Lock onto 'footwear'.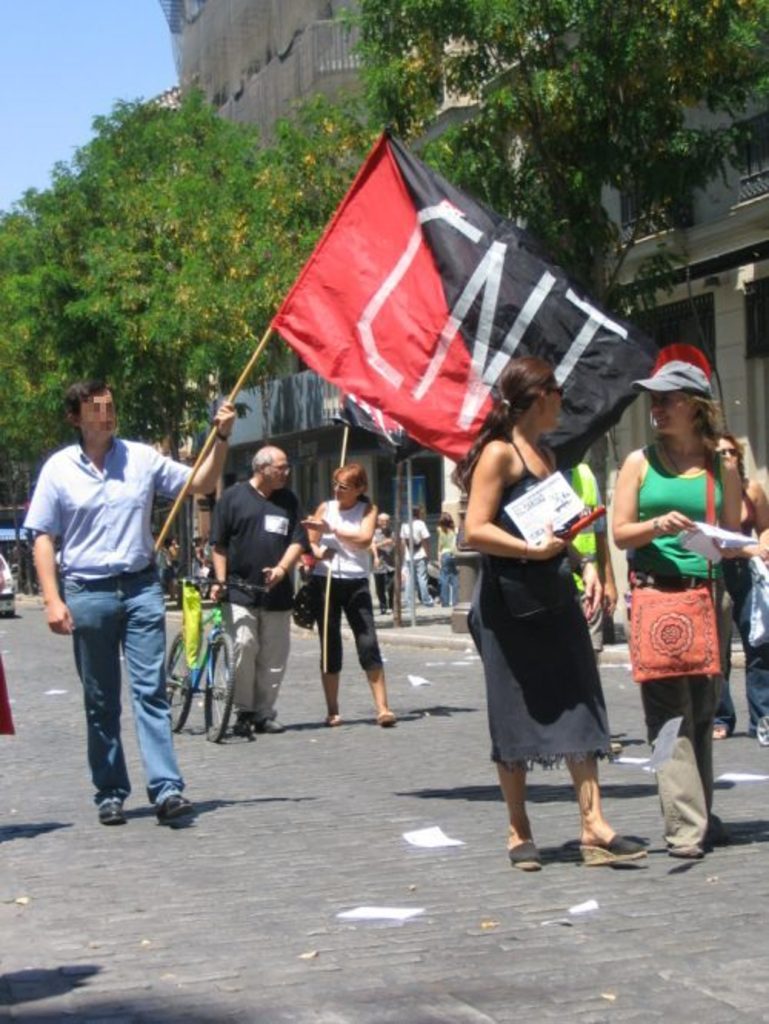
Locked: <box>323,715,341,733</box>.
